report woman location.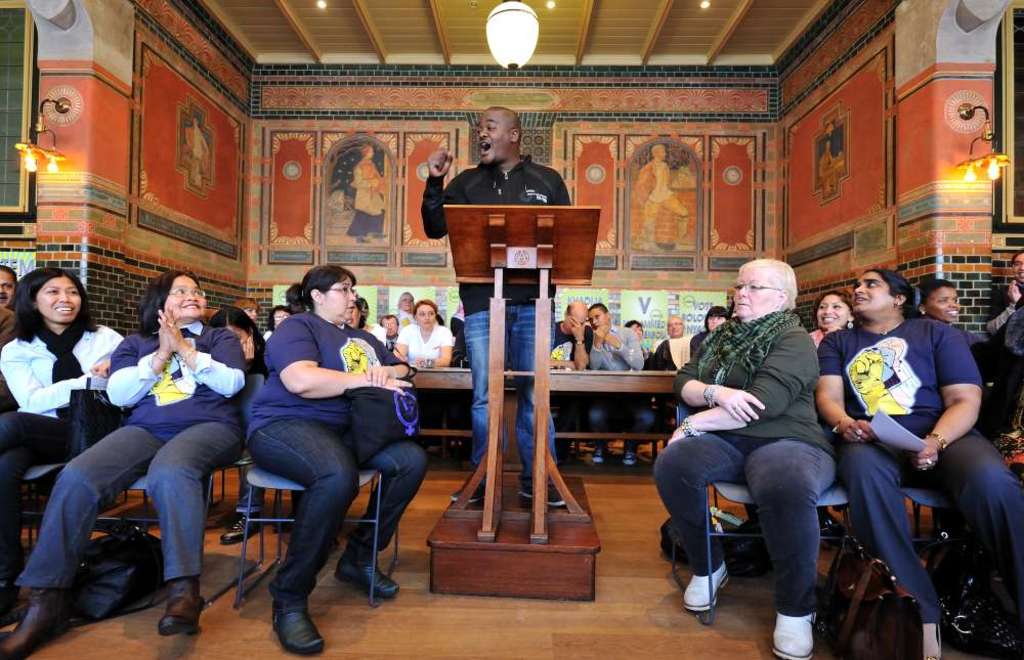
Report: [x1=0, y1=270, x2=249, y2=659].
